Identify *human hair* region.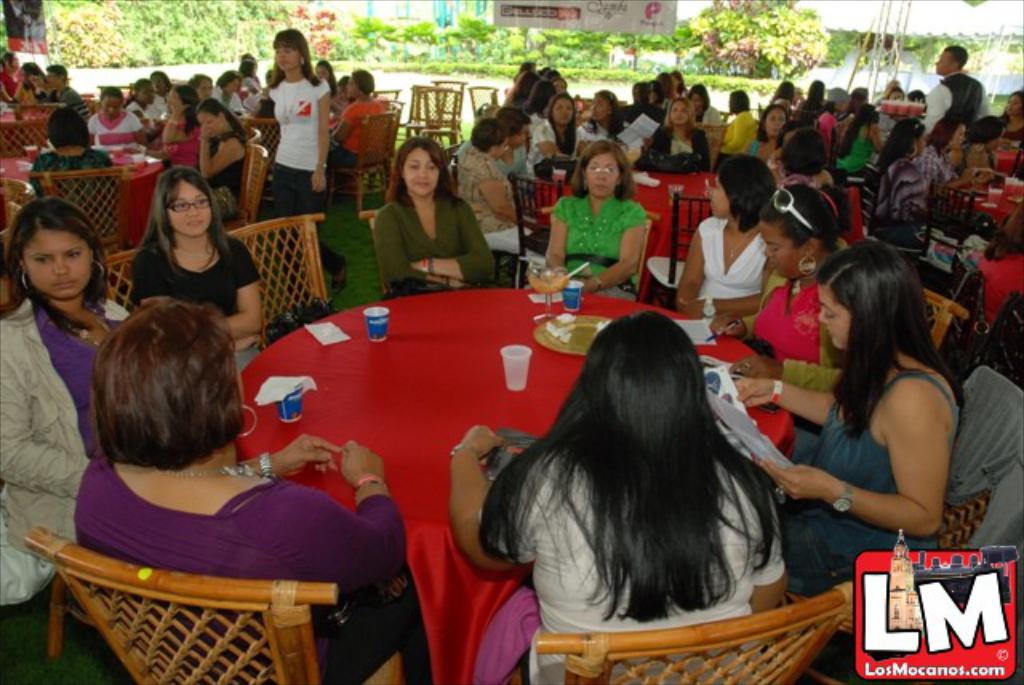
Region: (195,98,251,142).
